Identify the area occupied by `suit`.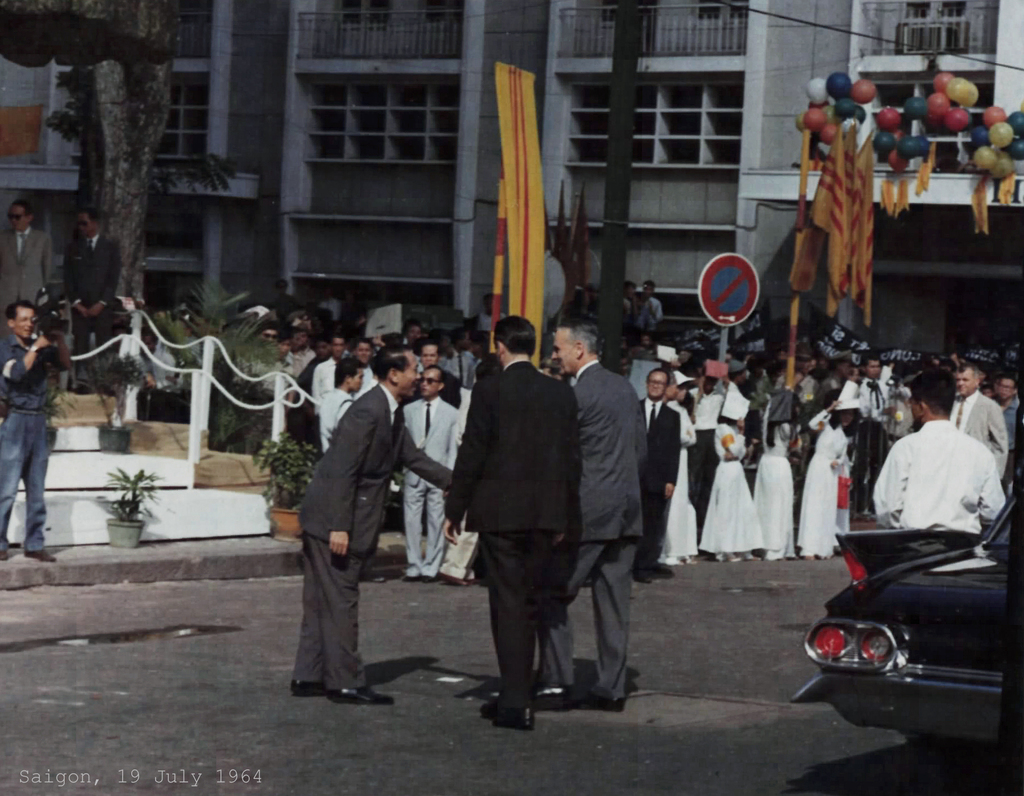
Area: bbox(57, 238, 125, 367).
